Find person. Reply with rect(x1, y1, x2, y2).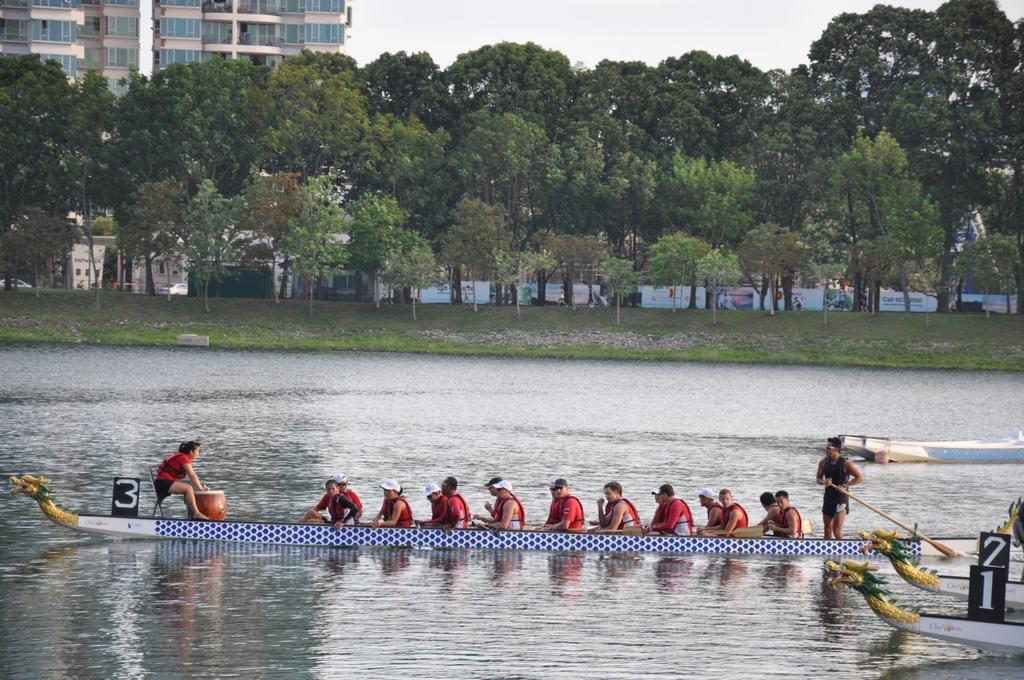
rect(342, 482, 360, 522).
